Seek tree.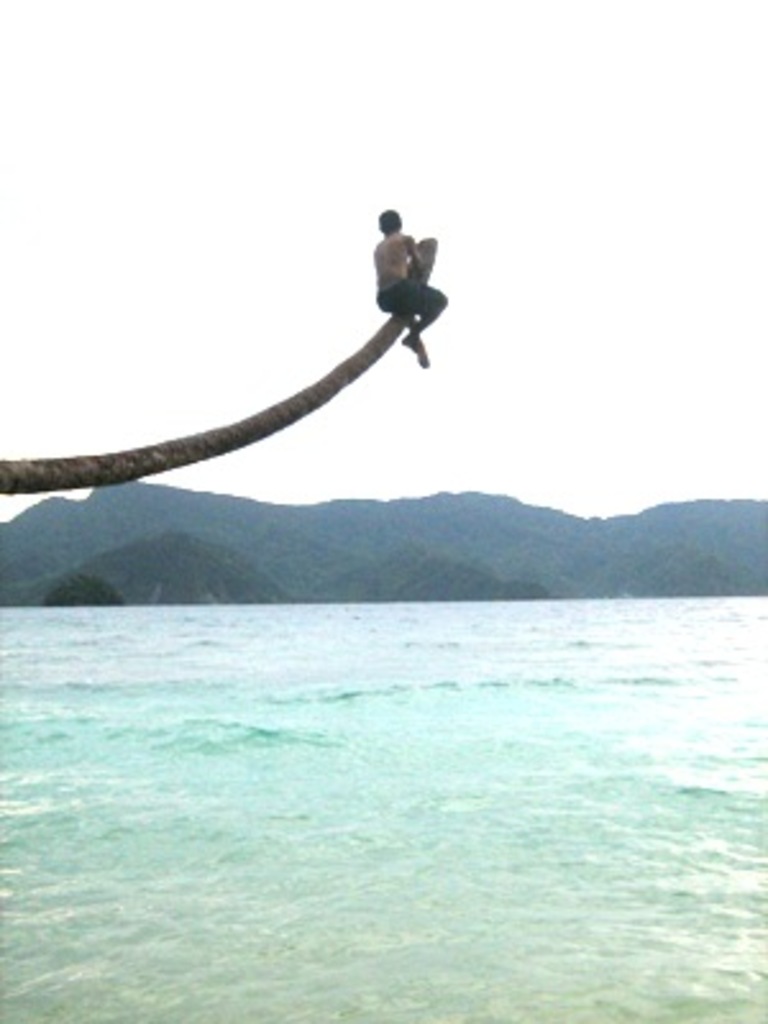
[x1=38, y1=182, x2=486, y2=504].
